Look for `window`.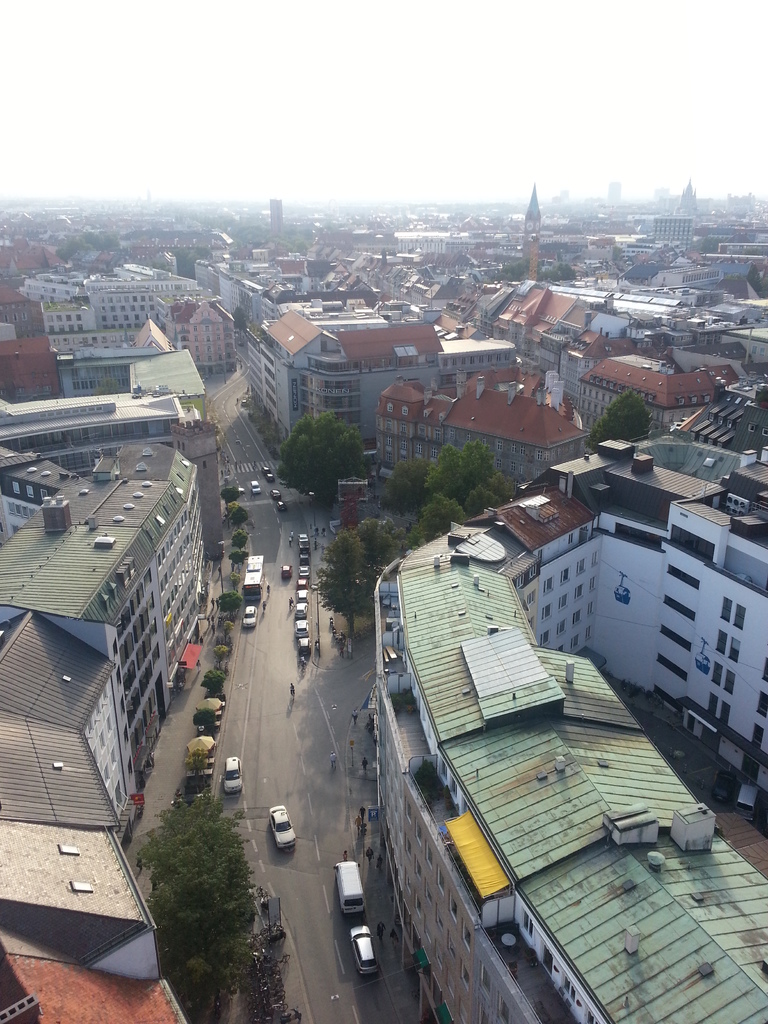
Found: <box>115,785,122,801</box>.
